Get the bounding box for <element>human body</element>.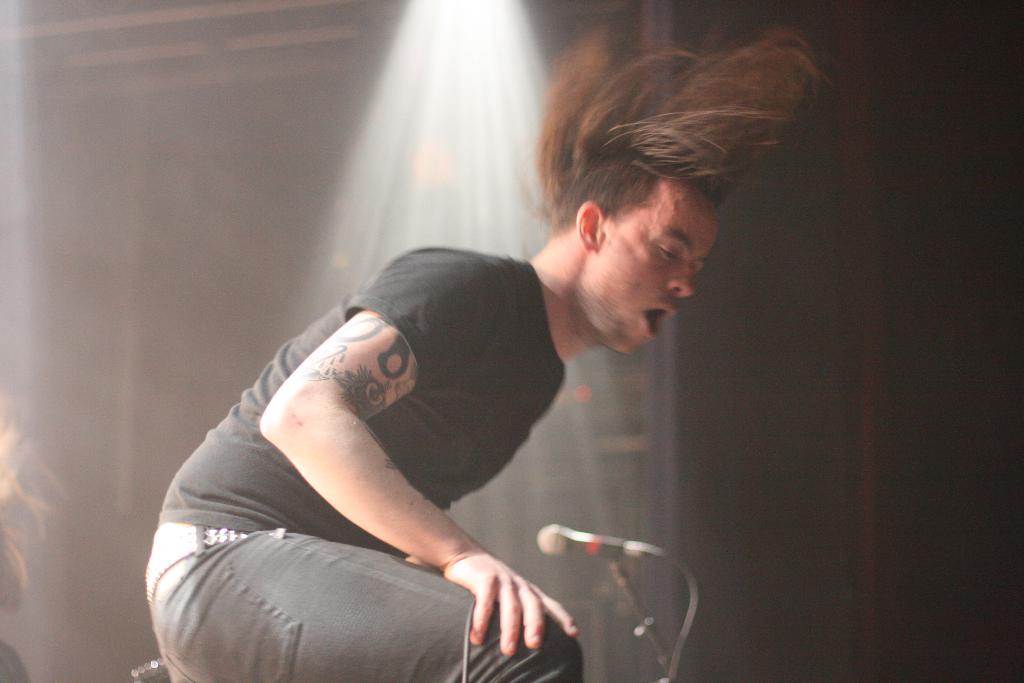
BBox(143, 29, 833, 682).
